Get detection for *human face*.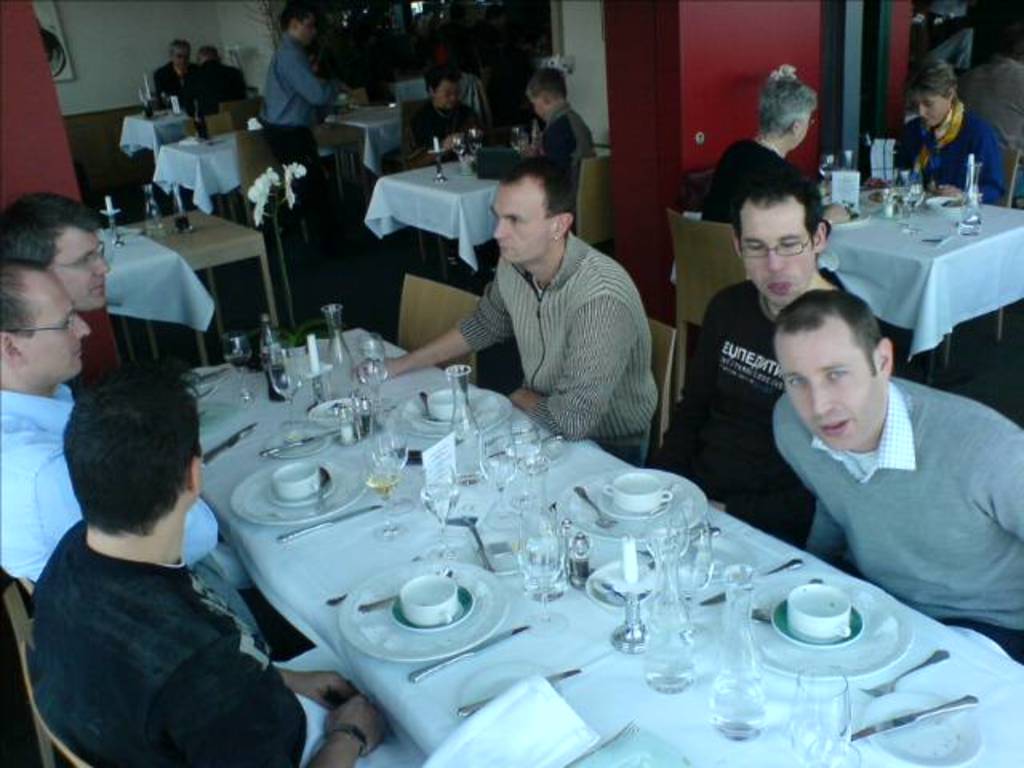
Detection: [171,46,187,72].
